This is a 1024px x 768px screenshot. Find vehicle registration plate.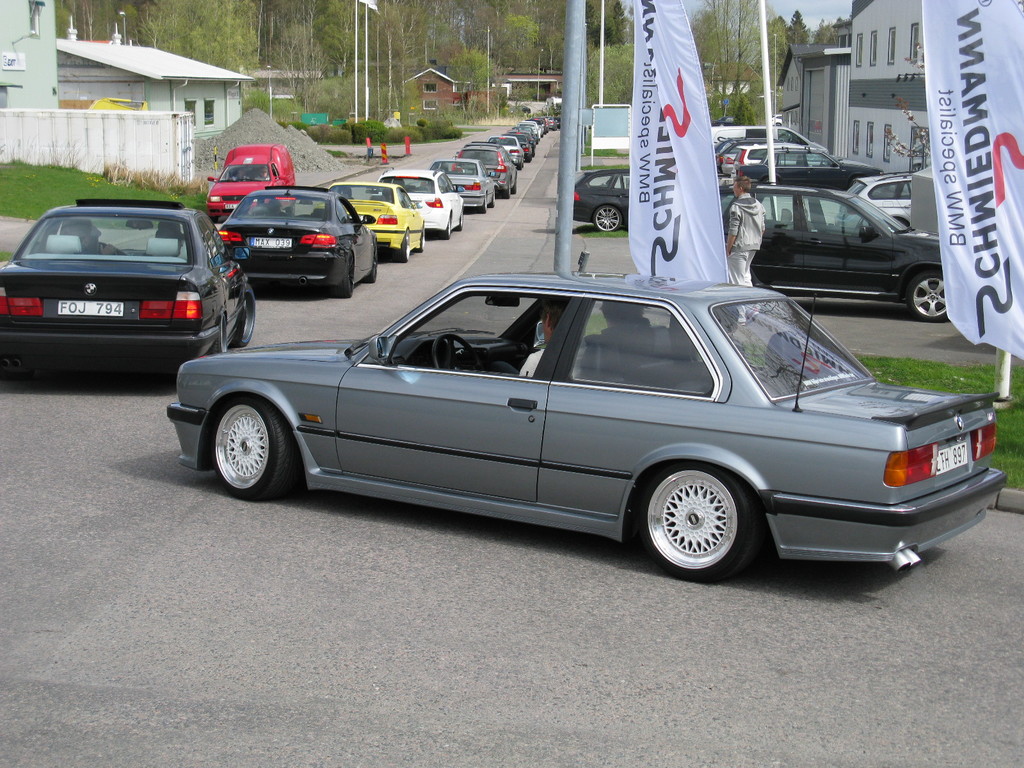
Bounding box: 225:200:259:211.
